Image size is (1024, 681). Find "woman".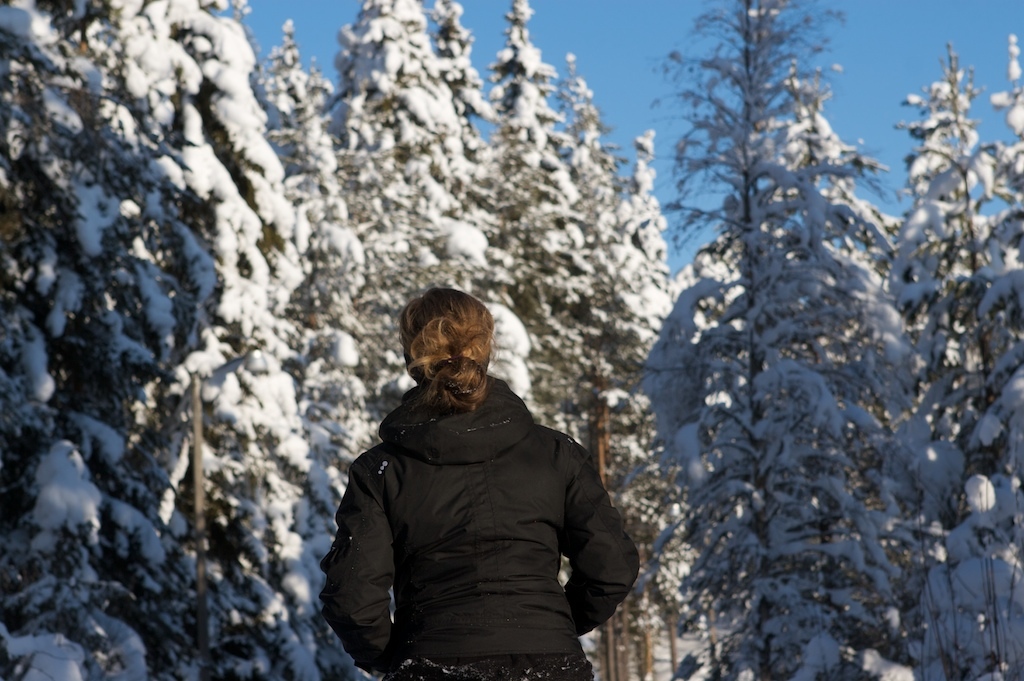
bbox(316, 269, 641, 680).
